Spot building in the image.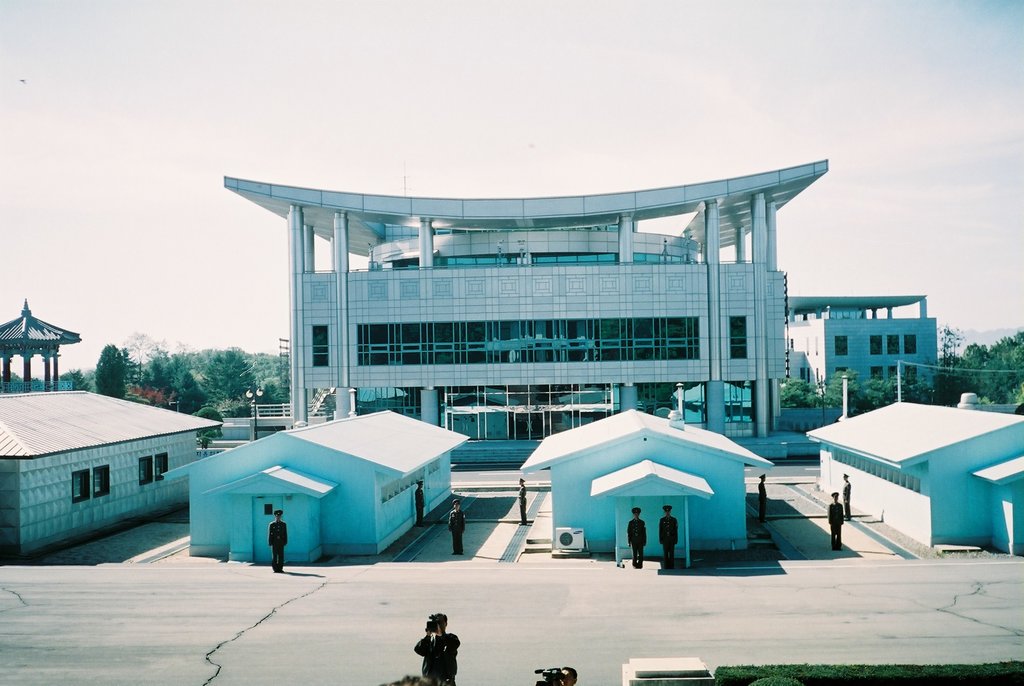
building found at (left=0, top=386, right=225, bottom=555).
